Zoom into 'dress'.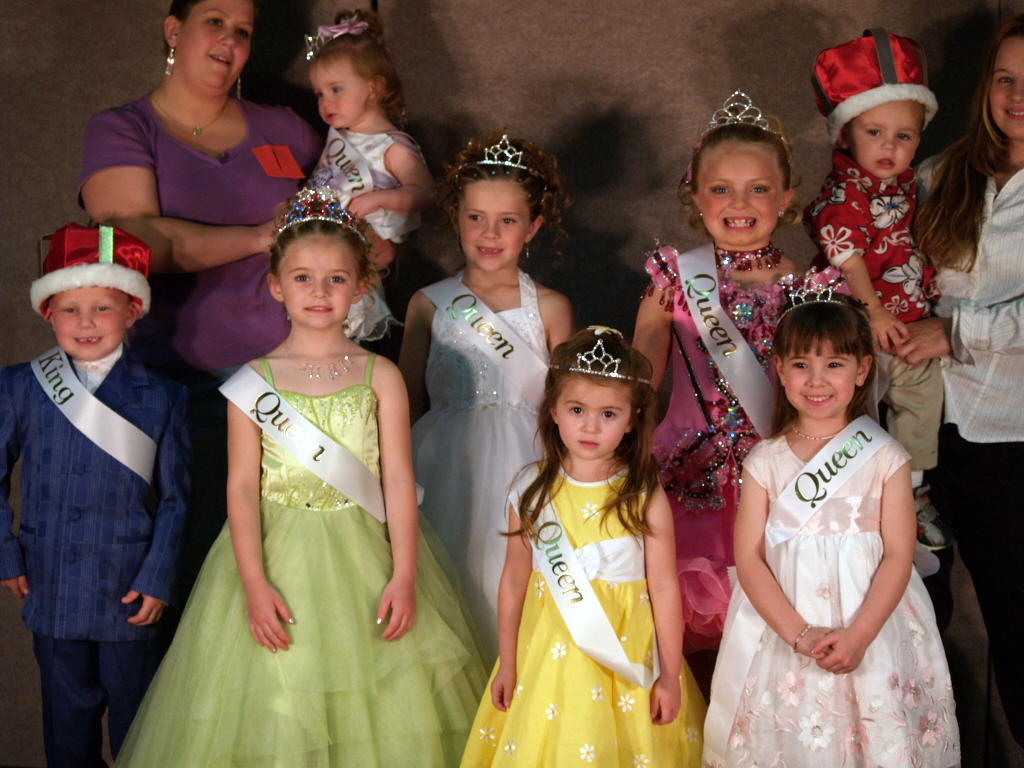
Zoom target: select_region(117, 346, 494, 767).
